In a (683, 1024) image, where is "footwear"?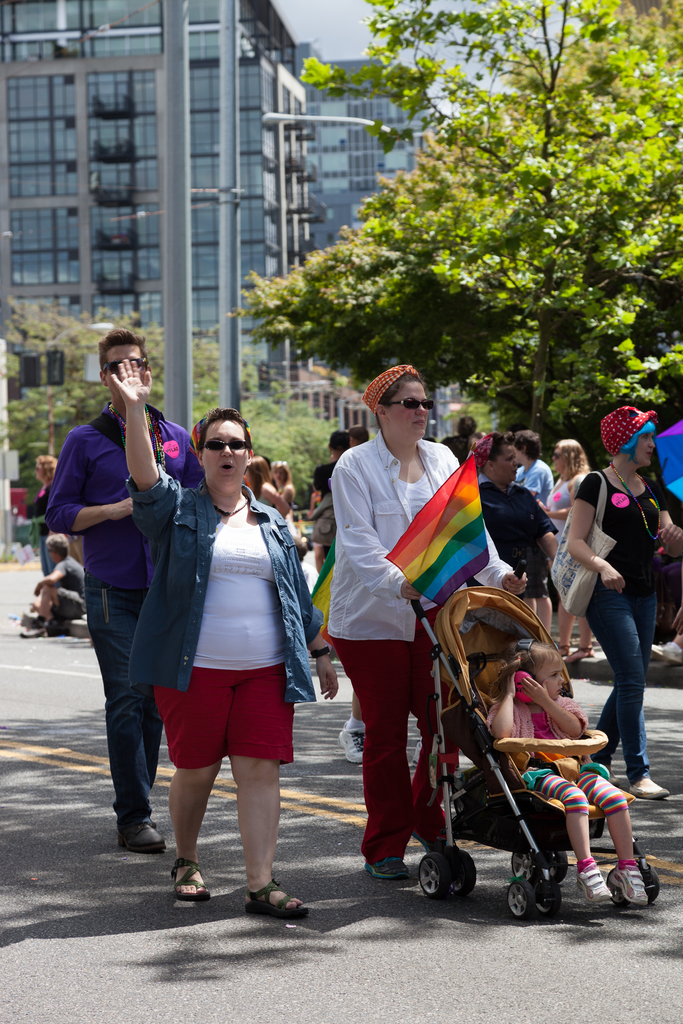
343 719 363 767.
